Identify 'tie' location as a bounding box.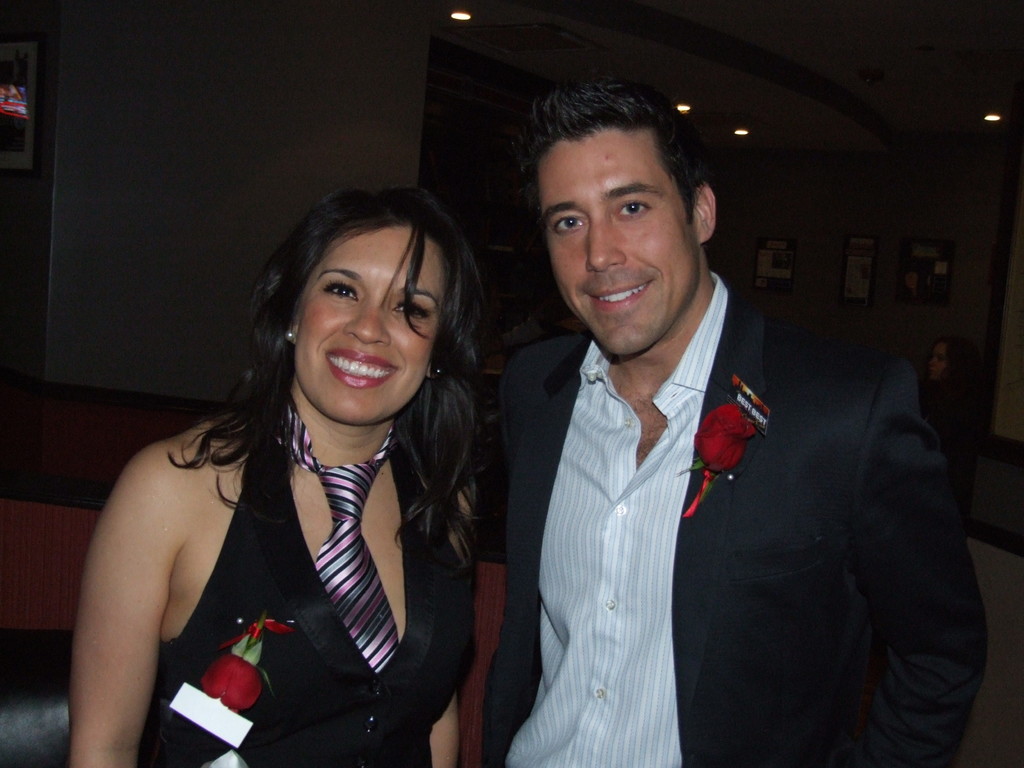
crop(272, 385, 405, 673).
